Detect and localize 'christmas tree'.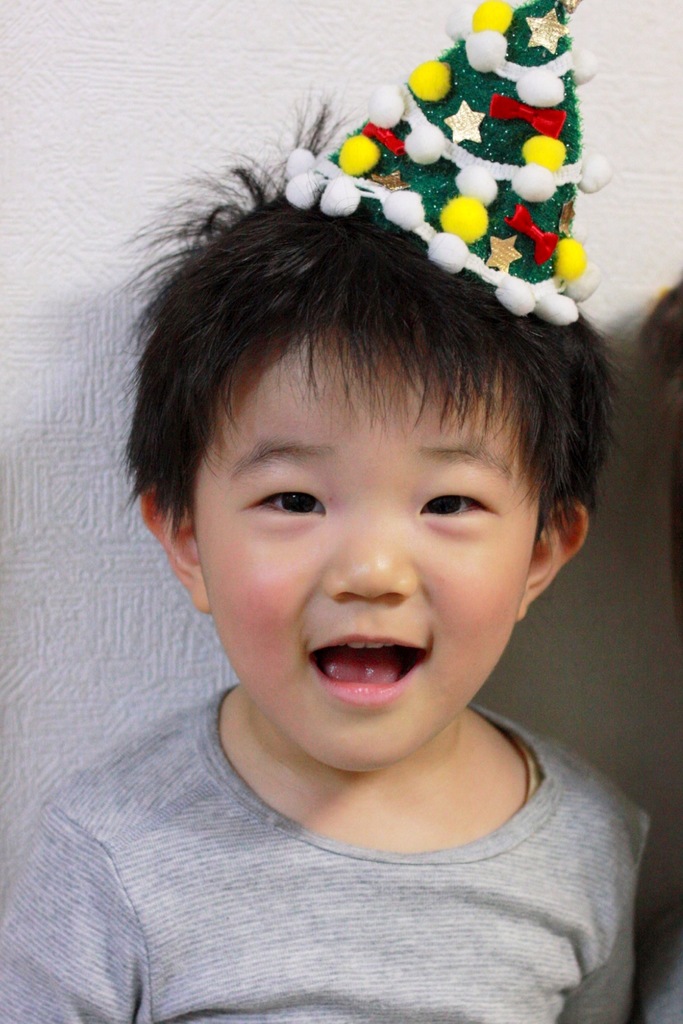
Localized at <bbox>275, 0, 614, 316</bbox>.
